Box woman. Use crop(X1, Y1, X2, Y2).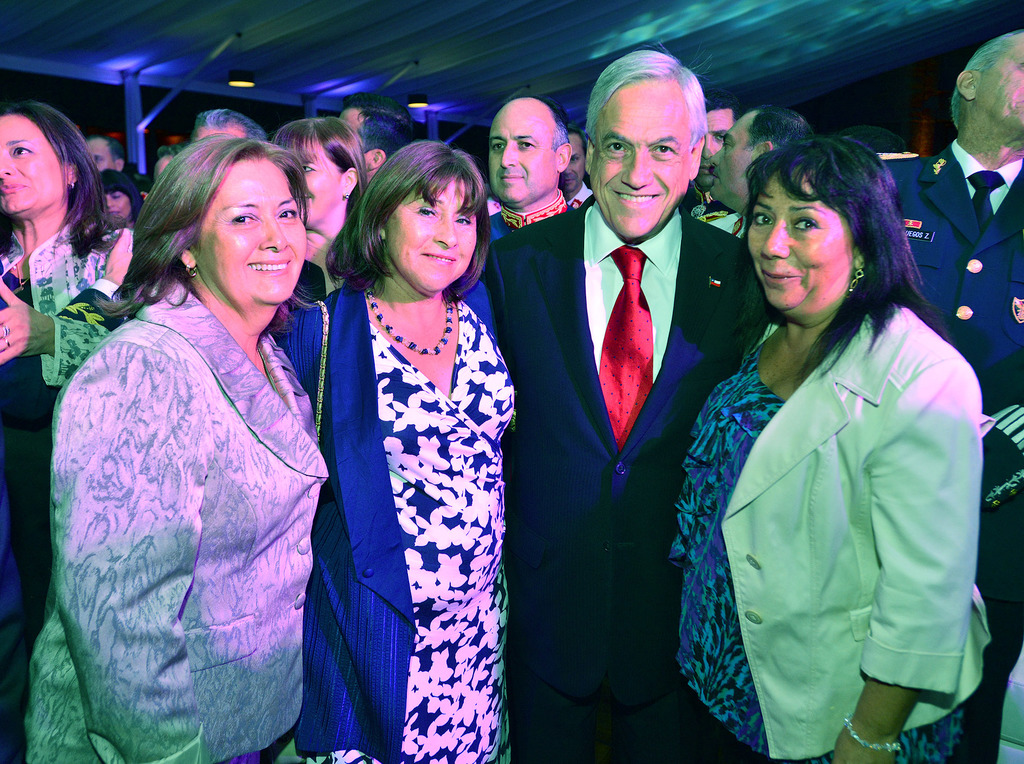
crop(0, 102, 151, 660).
